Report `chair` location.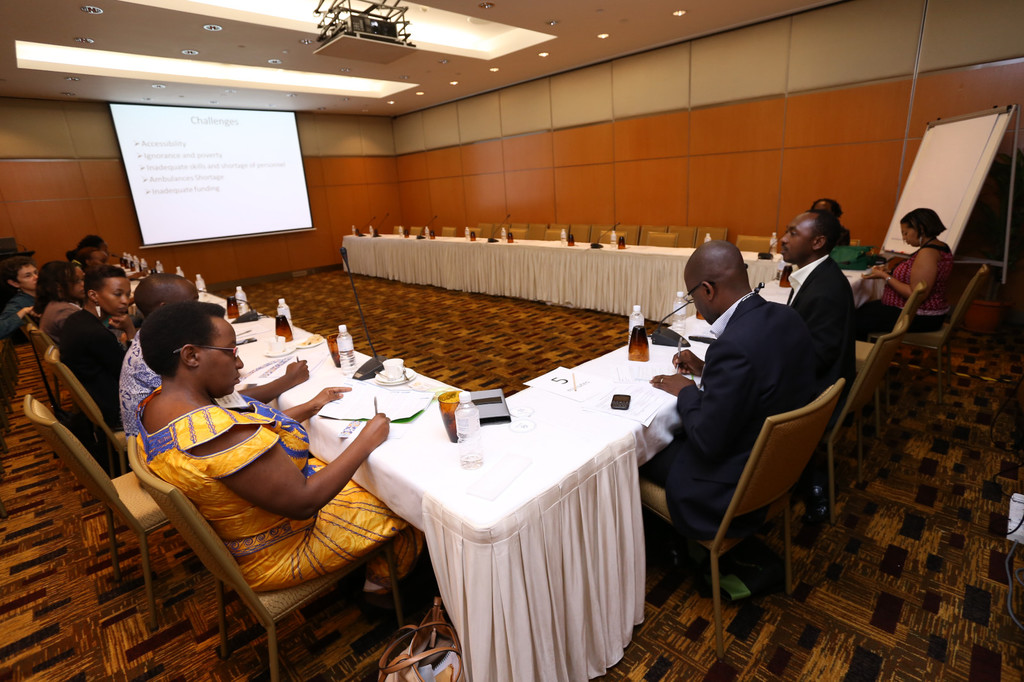
Report: (left=694, top=225, right=725, bottom=251).
